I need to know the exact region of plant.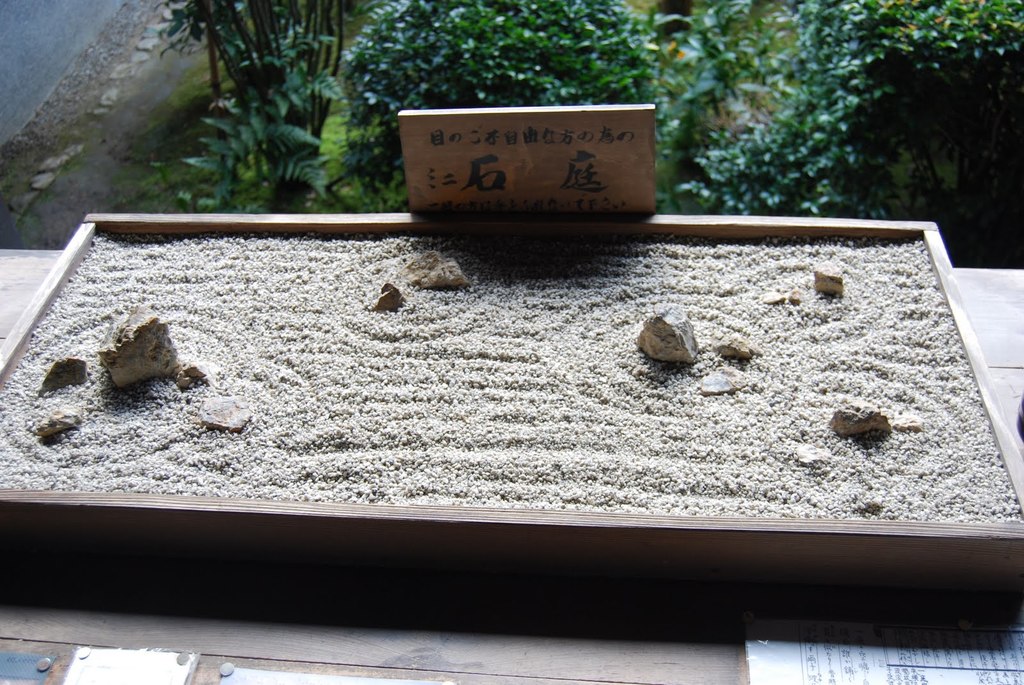
Region: detection(680, 0, 1023, 280).
